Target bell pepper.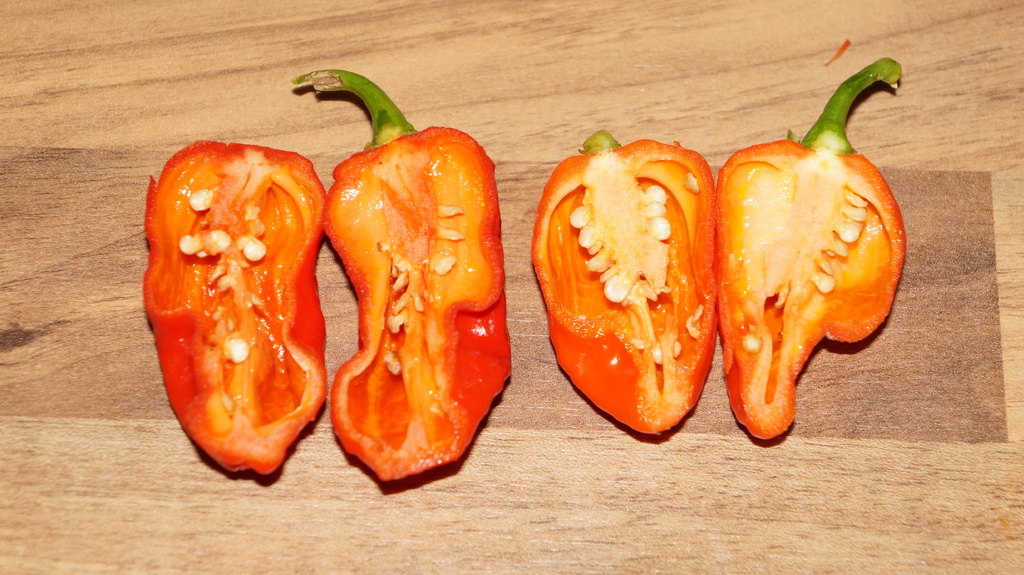
Target region: crop(289, 67, 516, 488).
